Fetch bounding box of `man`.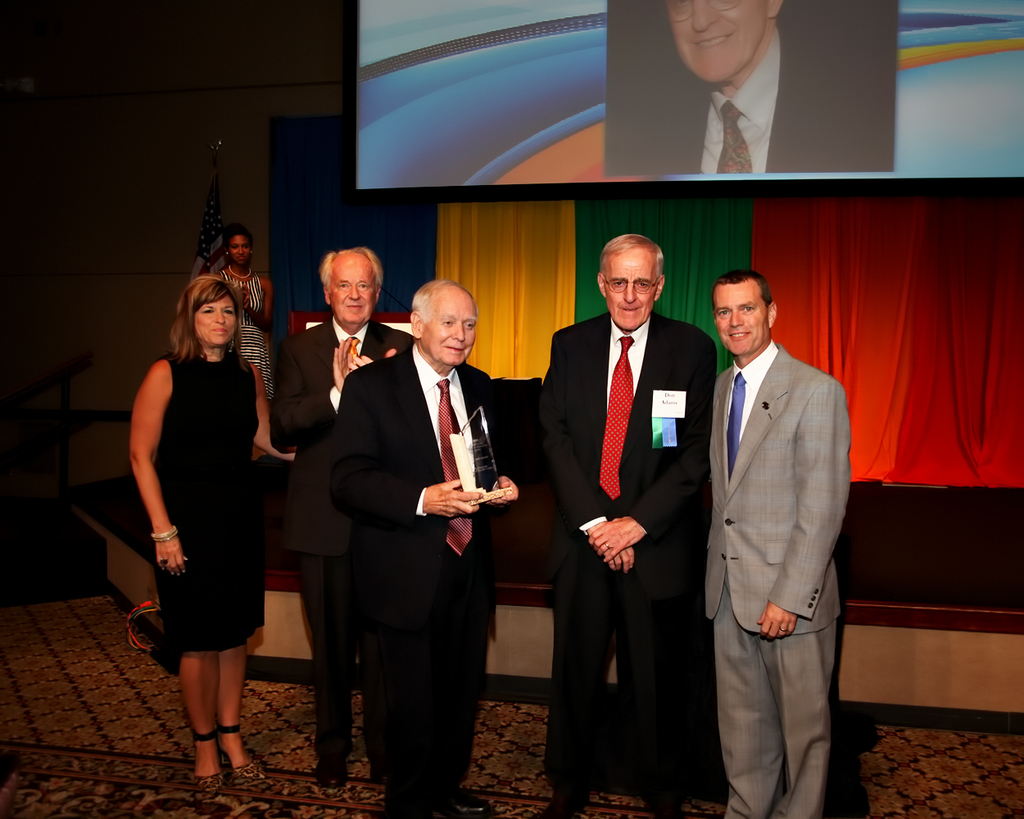
Bbox: BBox(524, 230, 718, 818).
